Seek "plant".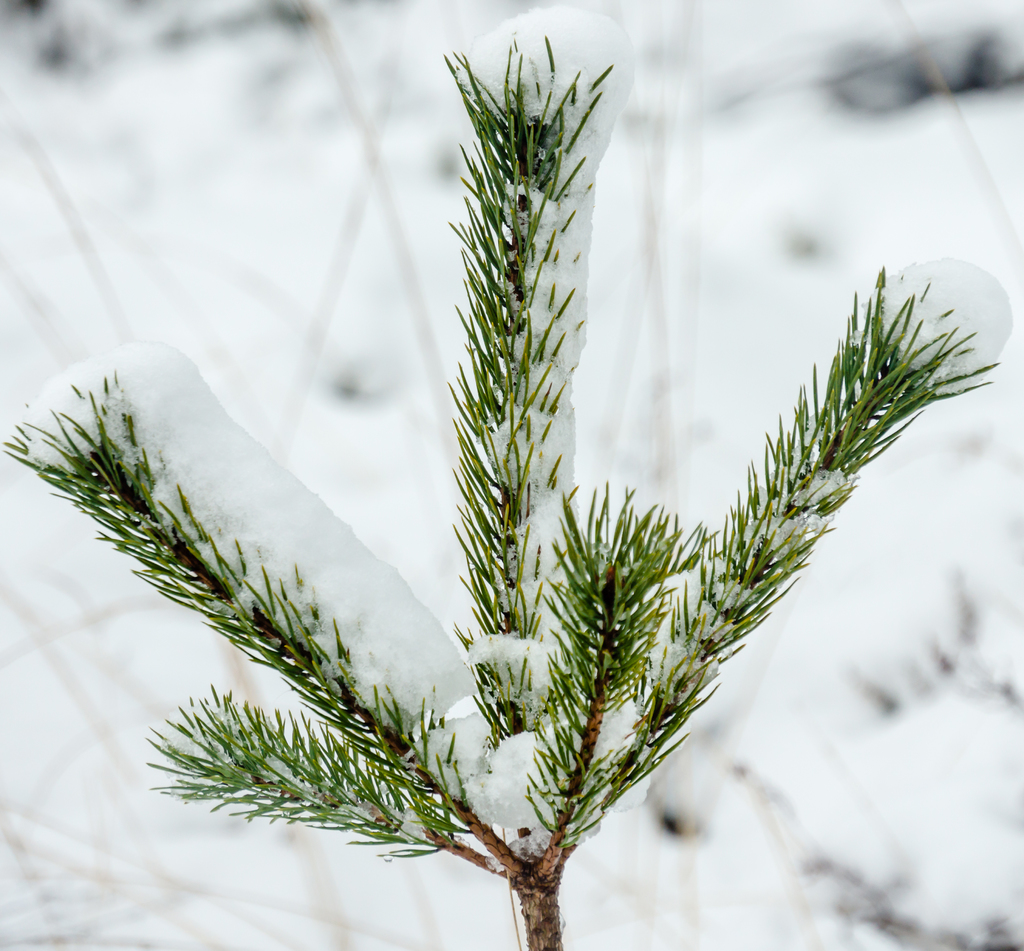
55, 6, 1023, 938.
